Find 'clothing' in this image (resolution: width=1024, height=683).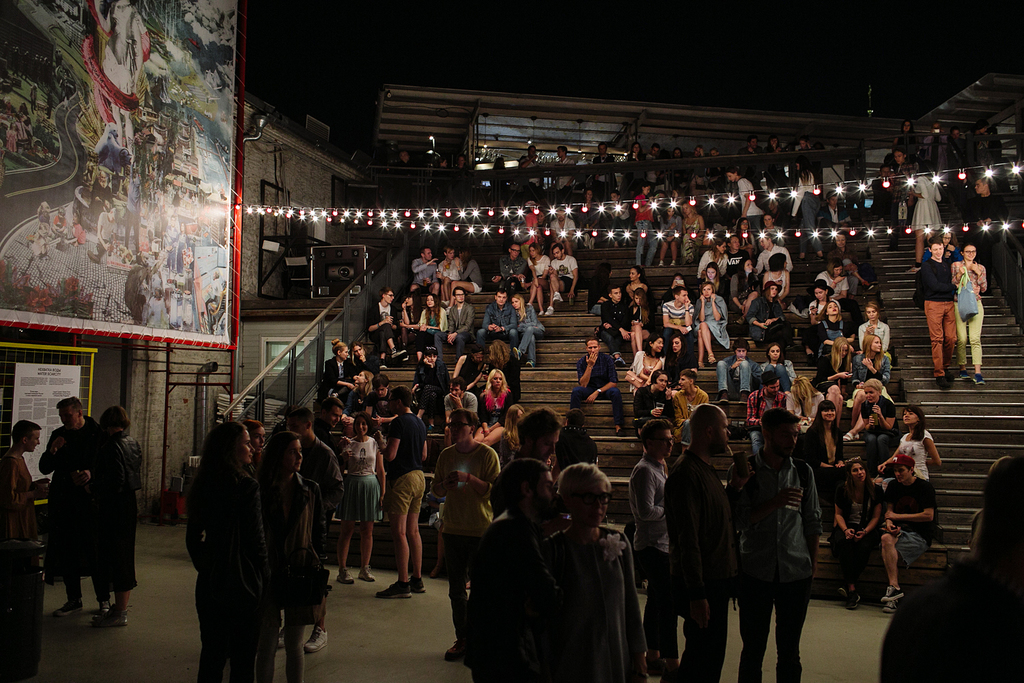
729 451 824 682.
